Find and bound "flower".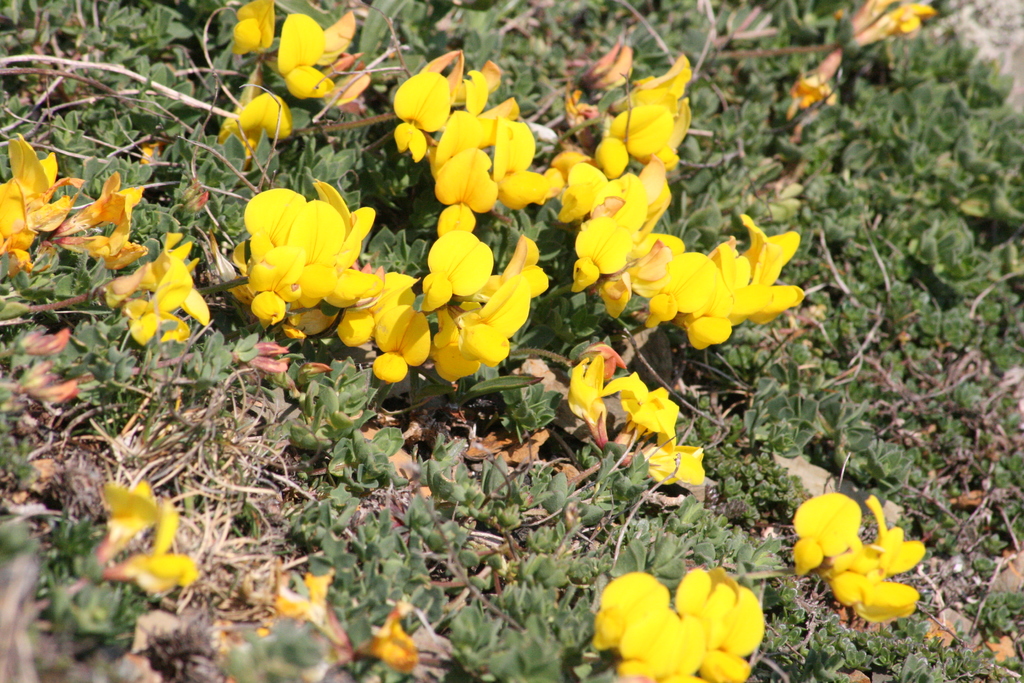
Bound: select_region(0, 135, 84, 277).
